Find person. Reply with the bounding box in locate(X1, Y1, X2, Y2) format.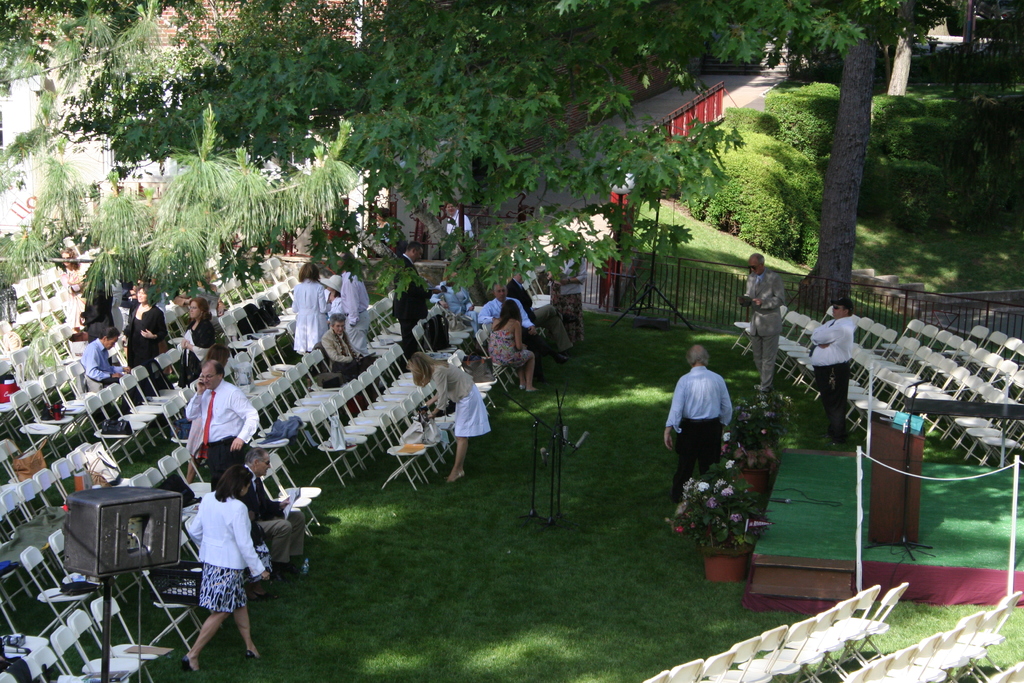
locate(235, 447, 312, 570).
